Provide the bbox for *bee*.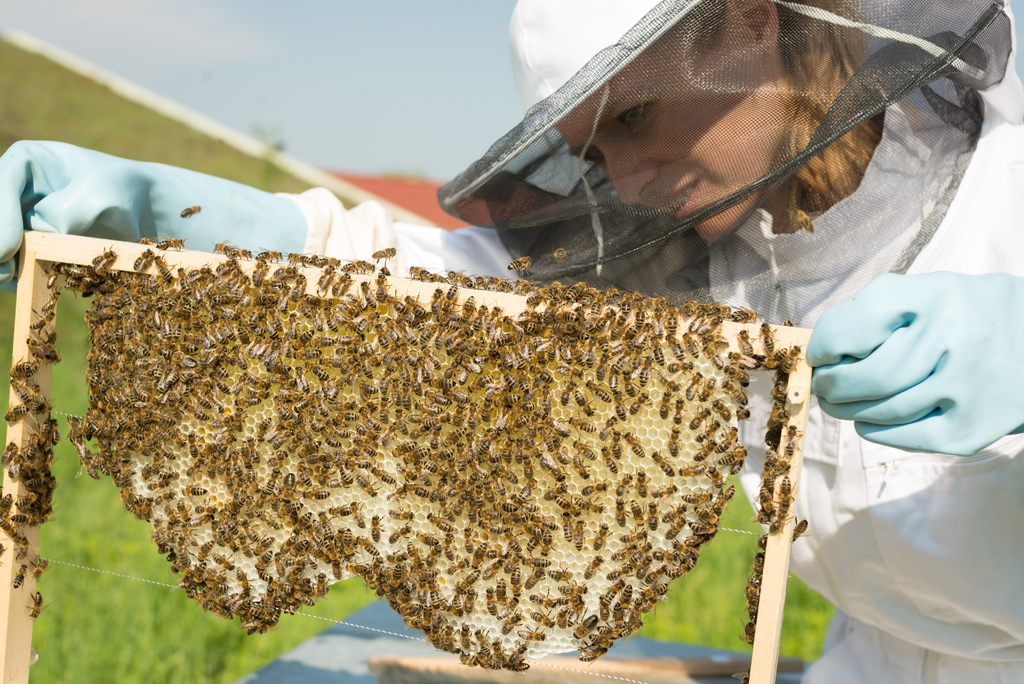
(366, 337, 383, 367).
